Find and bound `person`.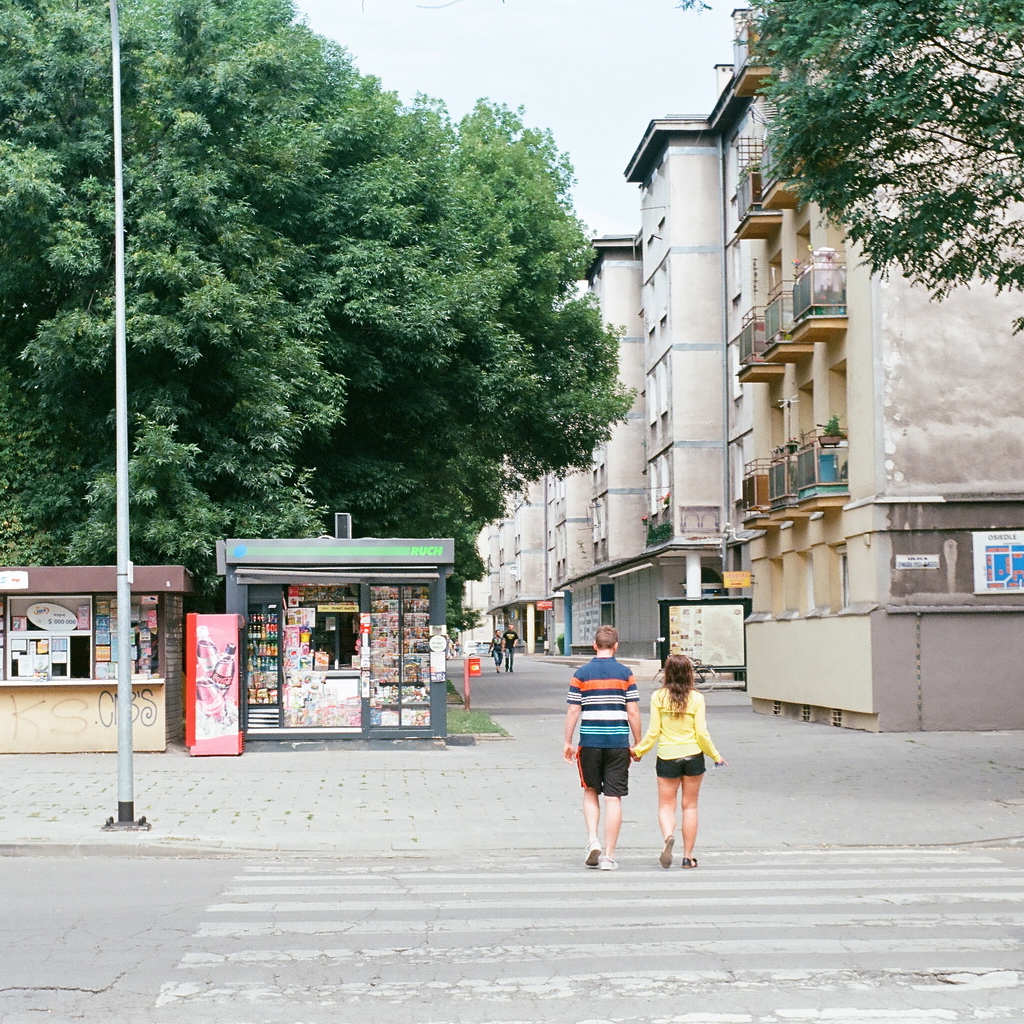
Bound: <bbox>567, 624, 649, 872</bbox>.
